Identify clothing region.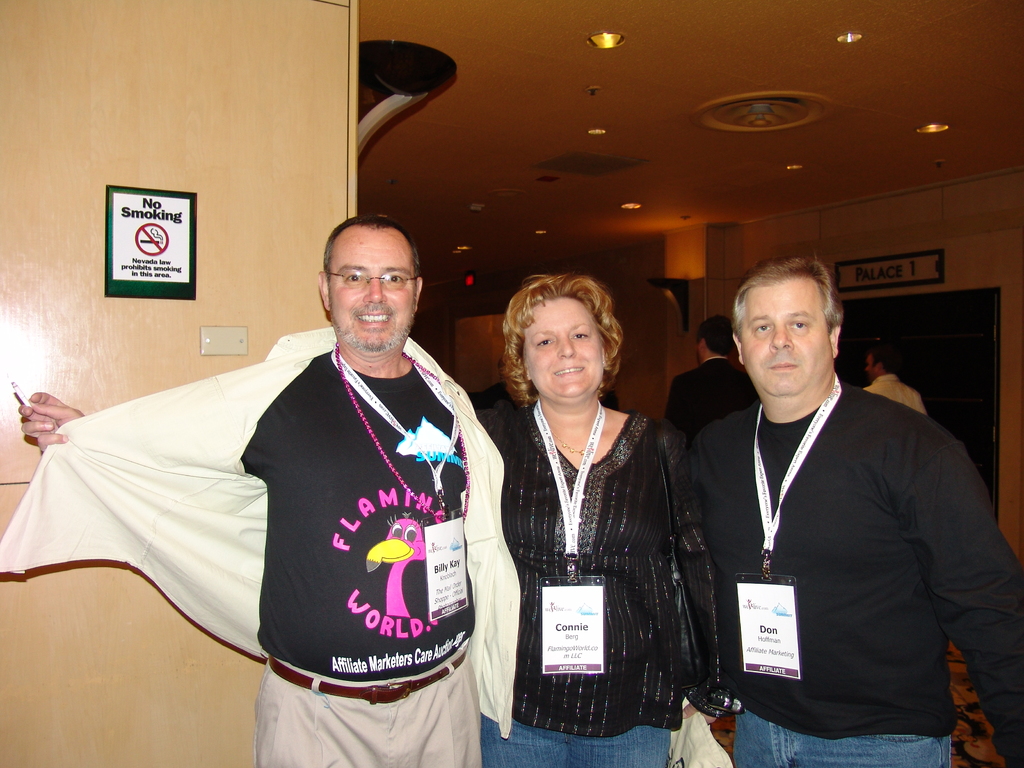
Region: (684, 324, 1002, 761).
